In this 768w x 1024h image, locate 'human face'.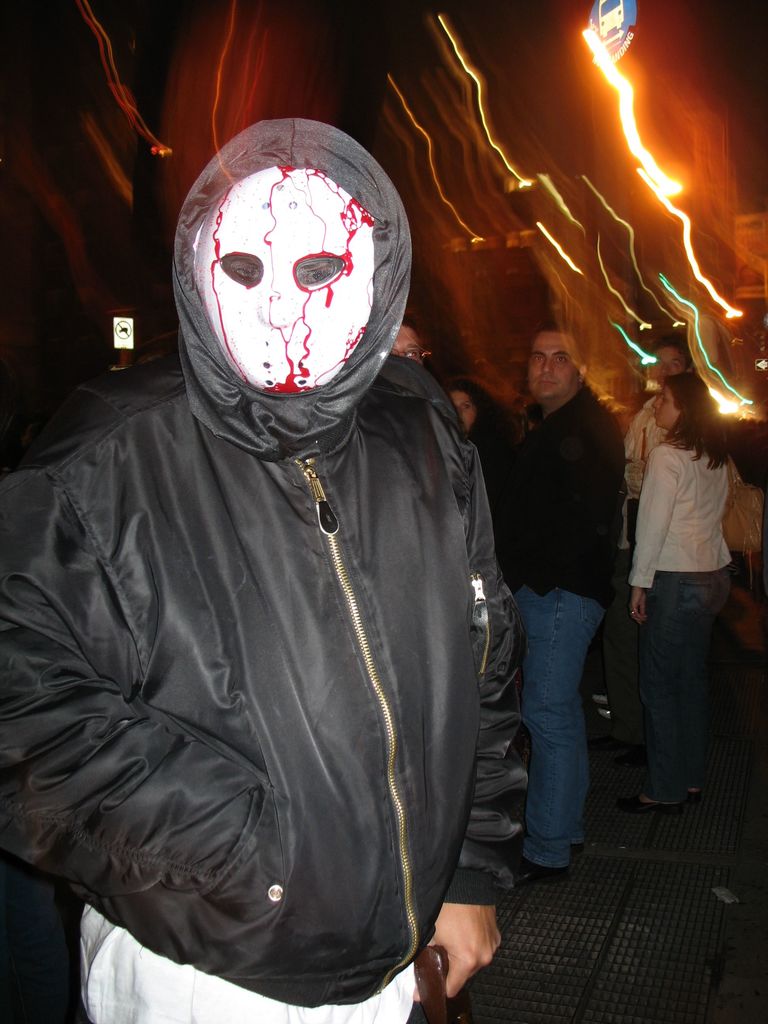
Bounding box: rect(186, 168, 373, 375).
